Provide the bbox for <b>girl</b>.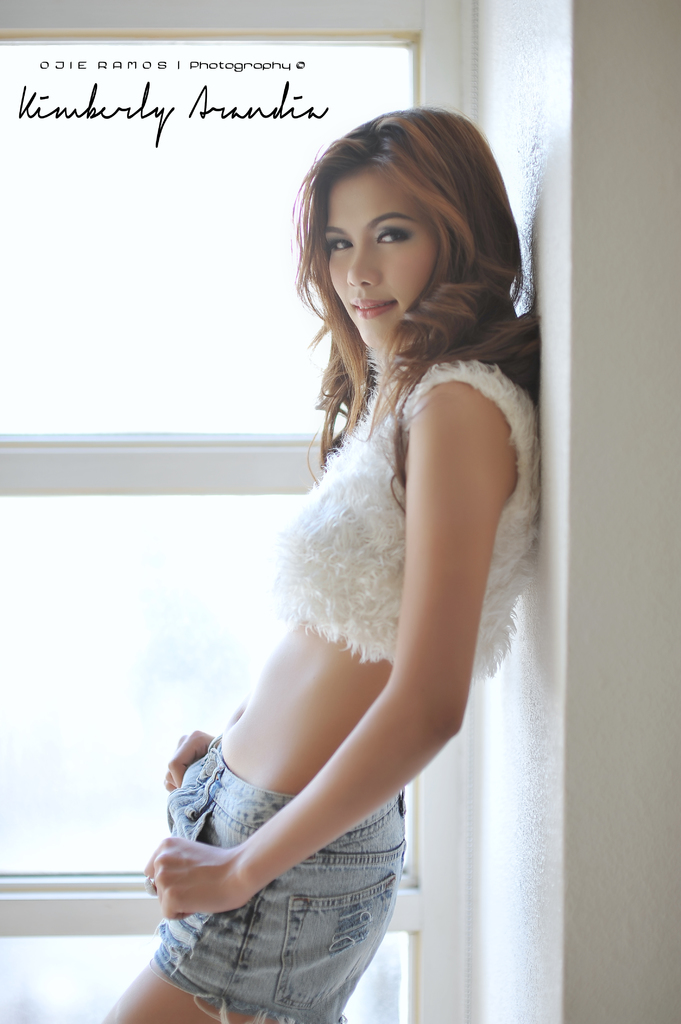
(x1=97, y1=101, x2=544, y2=1023).
